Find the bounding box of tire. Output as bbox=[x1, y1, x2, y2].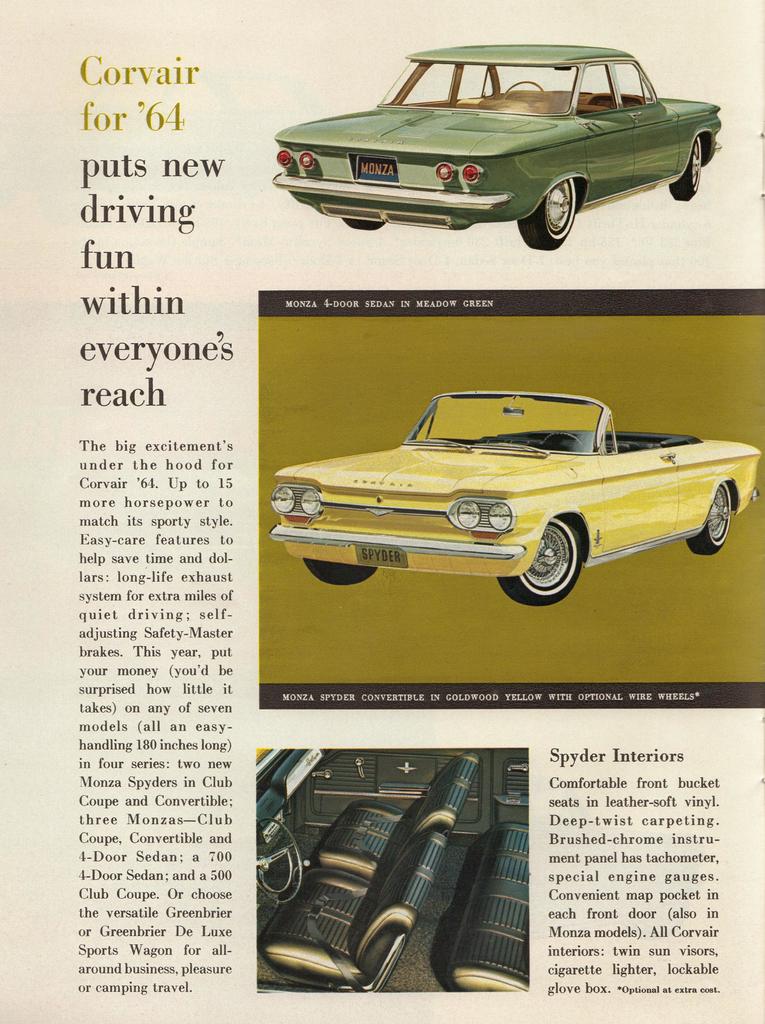
bbox=[304, 557, 376, 588].
